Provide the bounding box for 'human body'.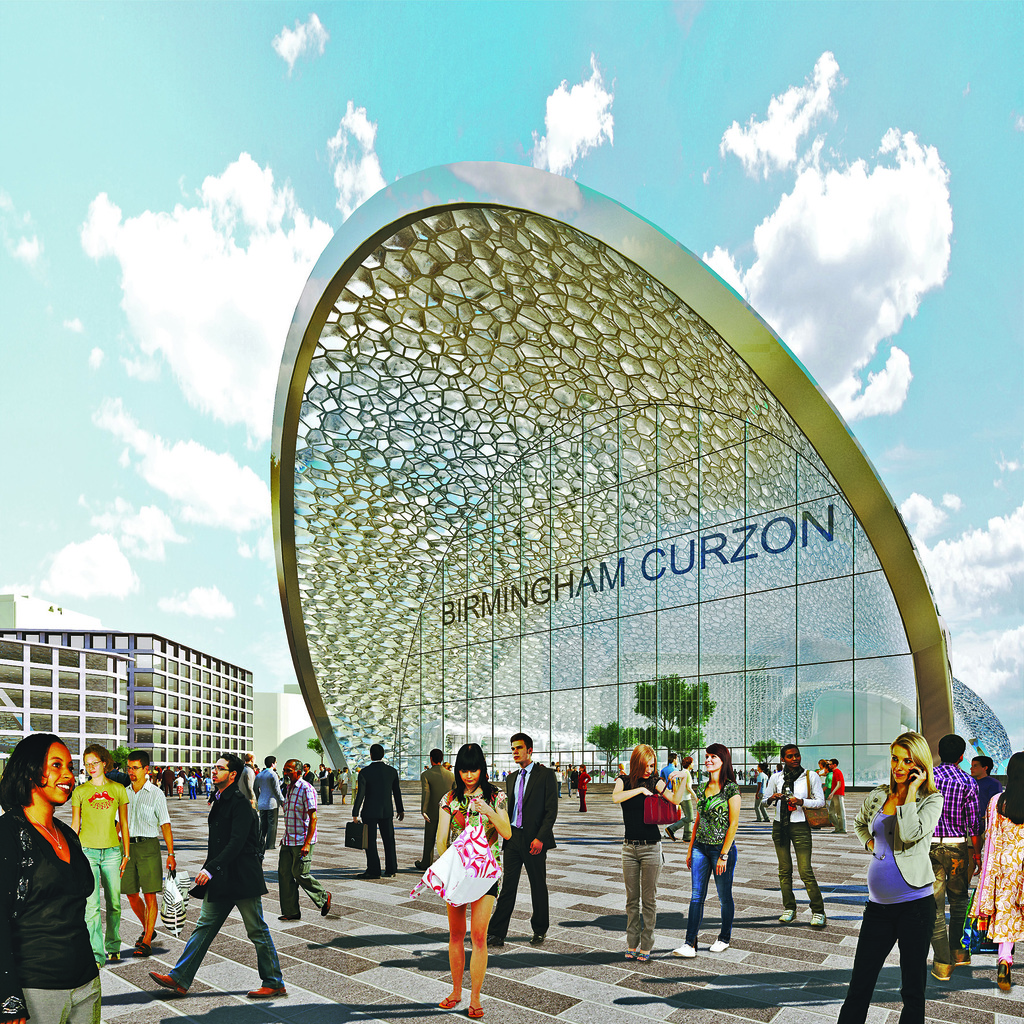
select_region(254, 755, 287, 841).
